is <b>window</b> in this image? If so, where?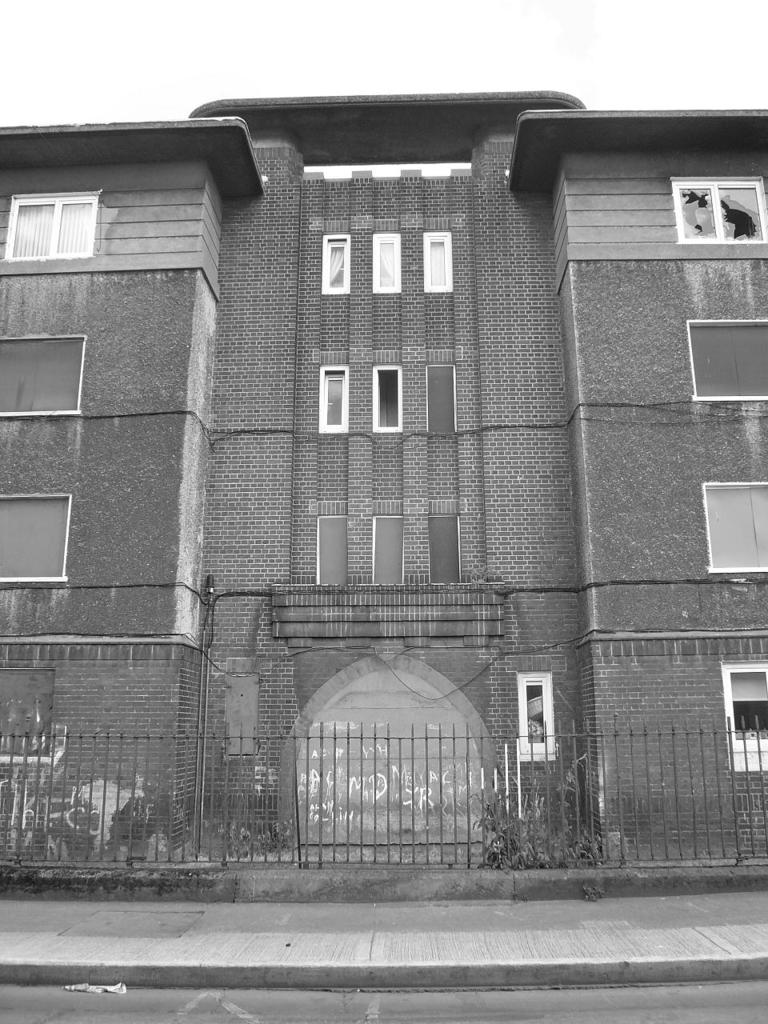
Yes, at (left=715, top=663, right=767, bottom=770).
